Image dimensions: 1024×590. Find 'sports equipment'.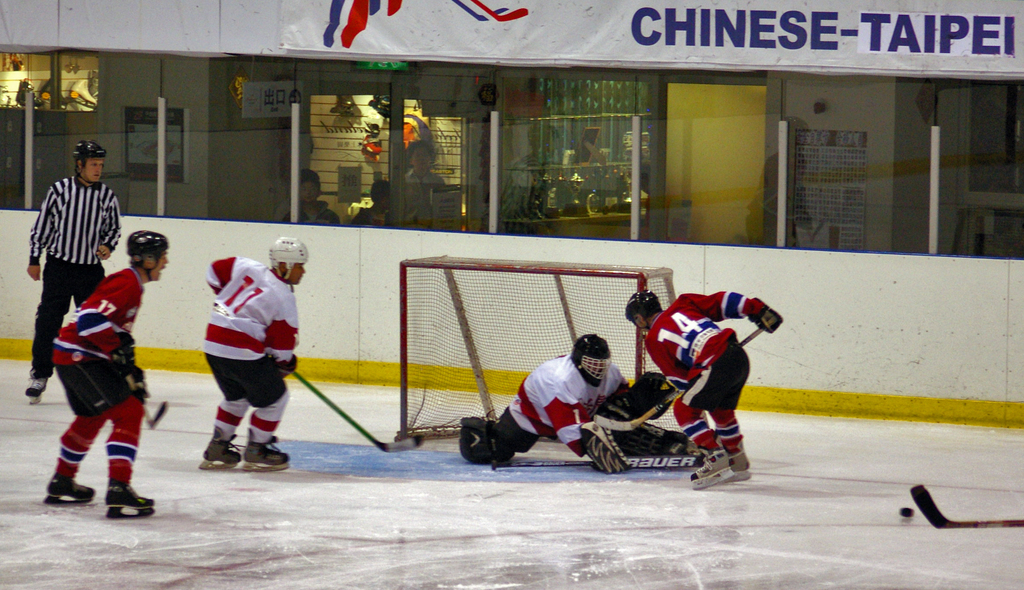
(72,142,105,183).
